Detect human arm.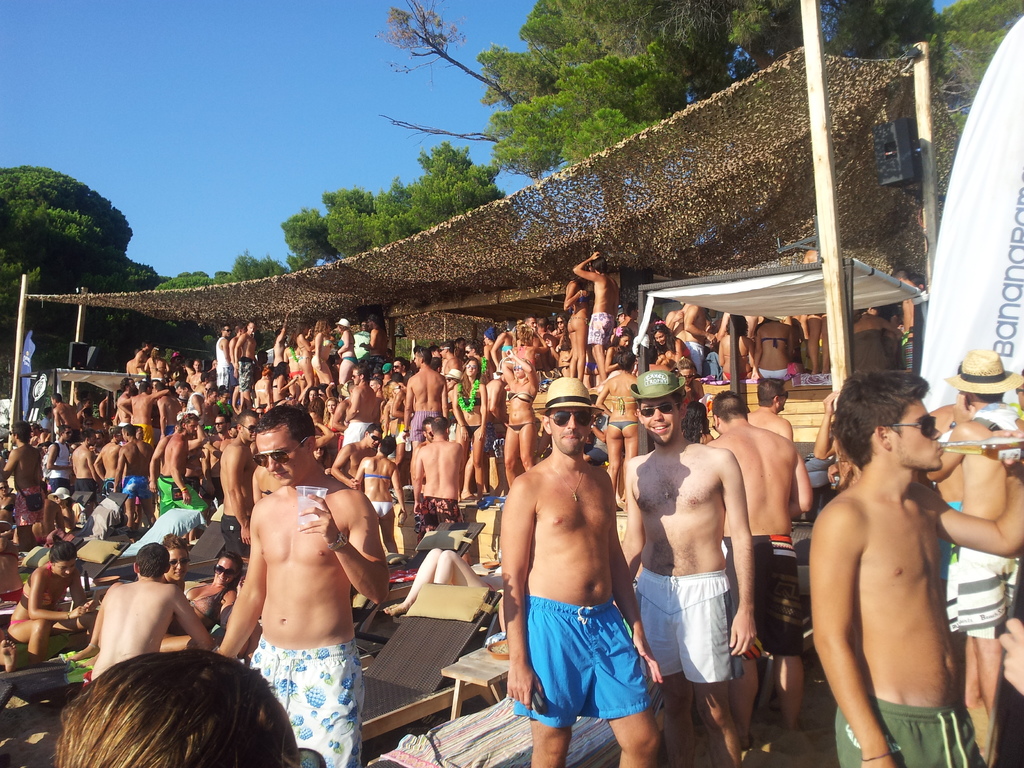
Detected at Rect(273, 373, 297, 396).
